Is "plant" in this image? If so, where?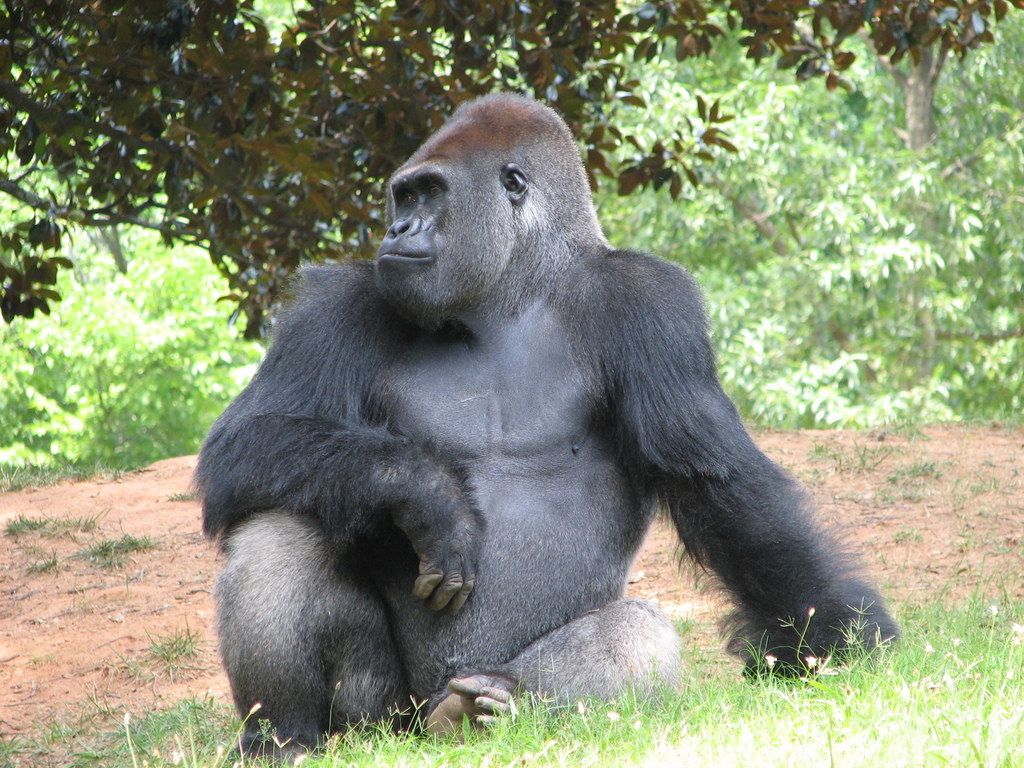
Yes, at (808,467,829,479).
